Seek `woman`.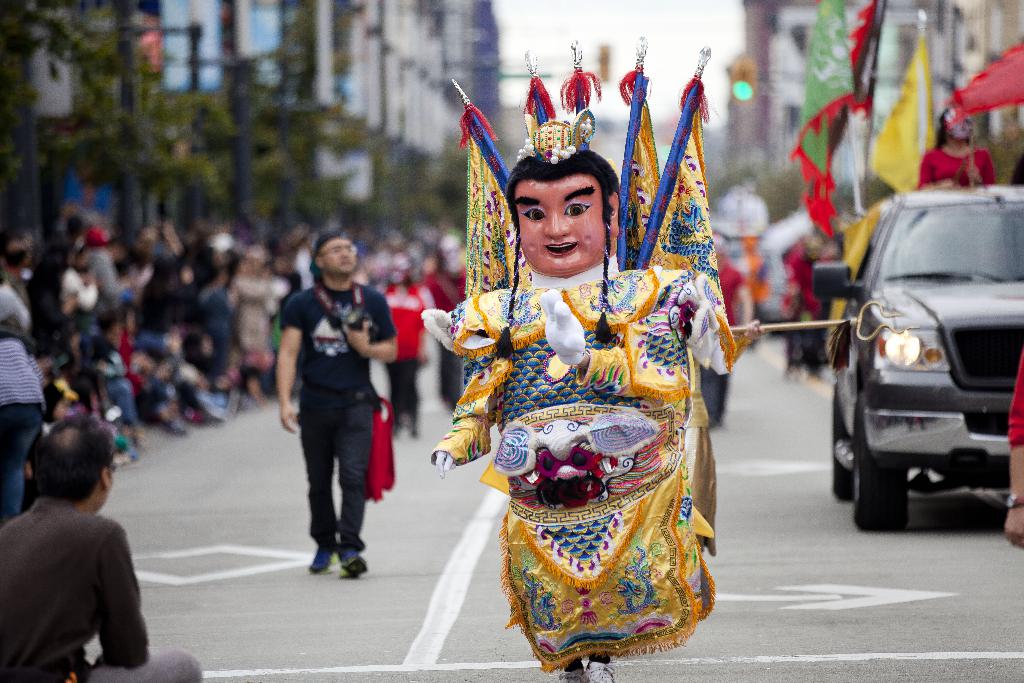
916/113/989/192.
